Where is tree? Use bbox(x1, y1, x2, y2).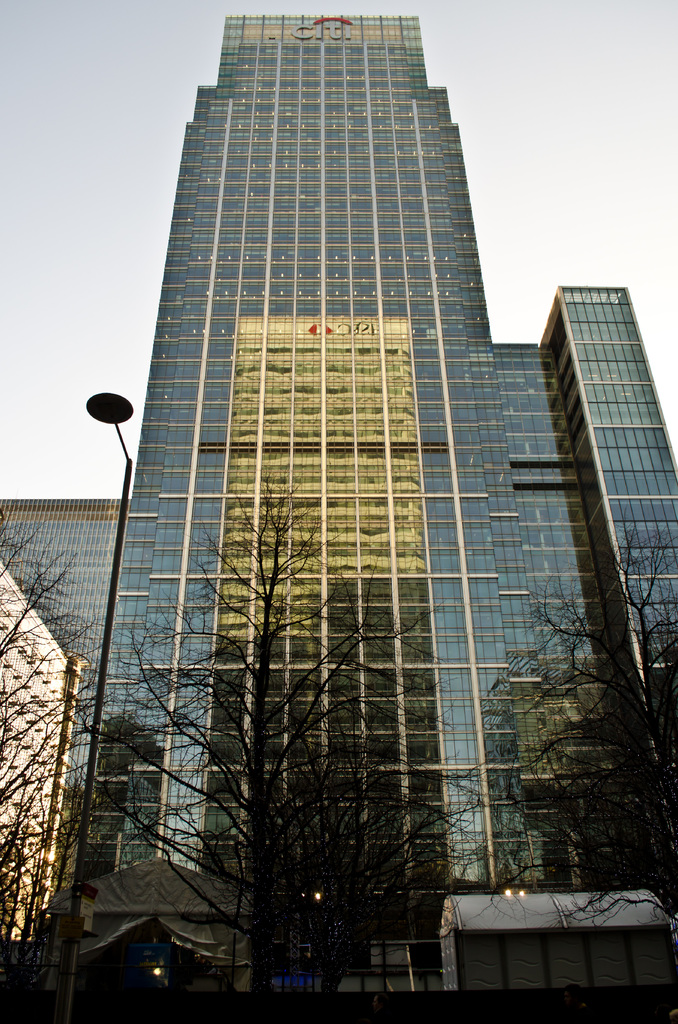
bbox(104, 474, 416, 1023).
